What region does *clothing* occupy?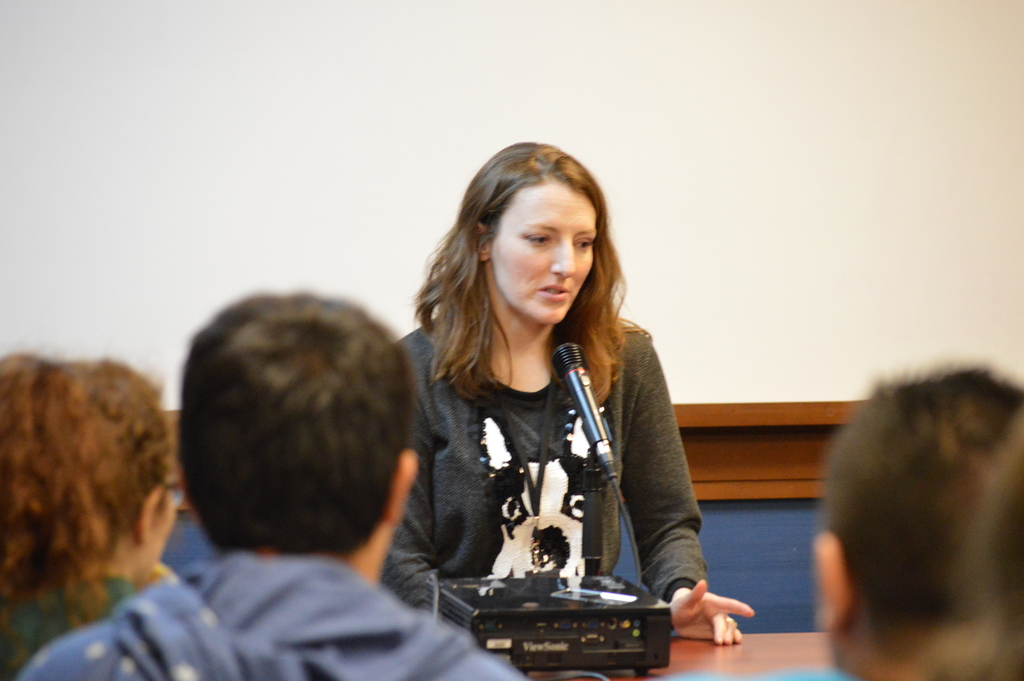
detection(395, 279, 725, 626).
